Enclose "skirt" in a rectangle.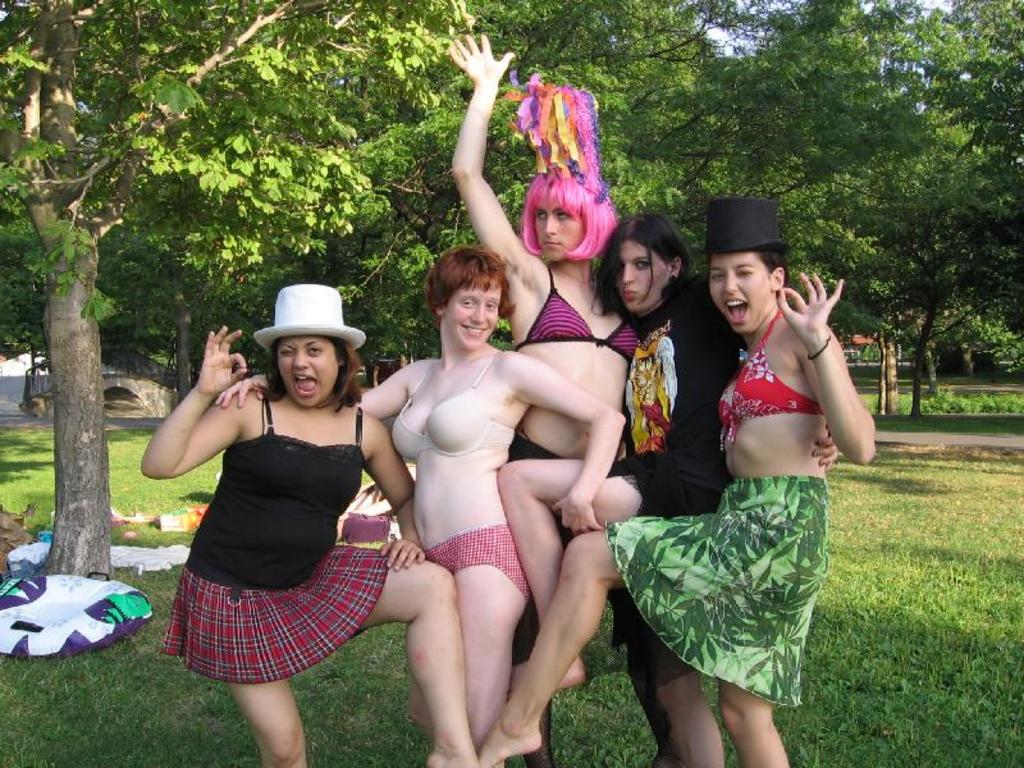
[x1=602, y1=475, x2=827, y2=712].
